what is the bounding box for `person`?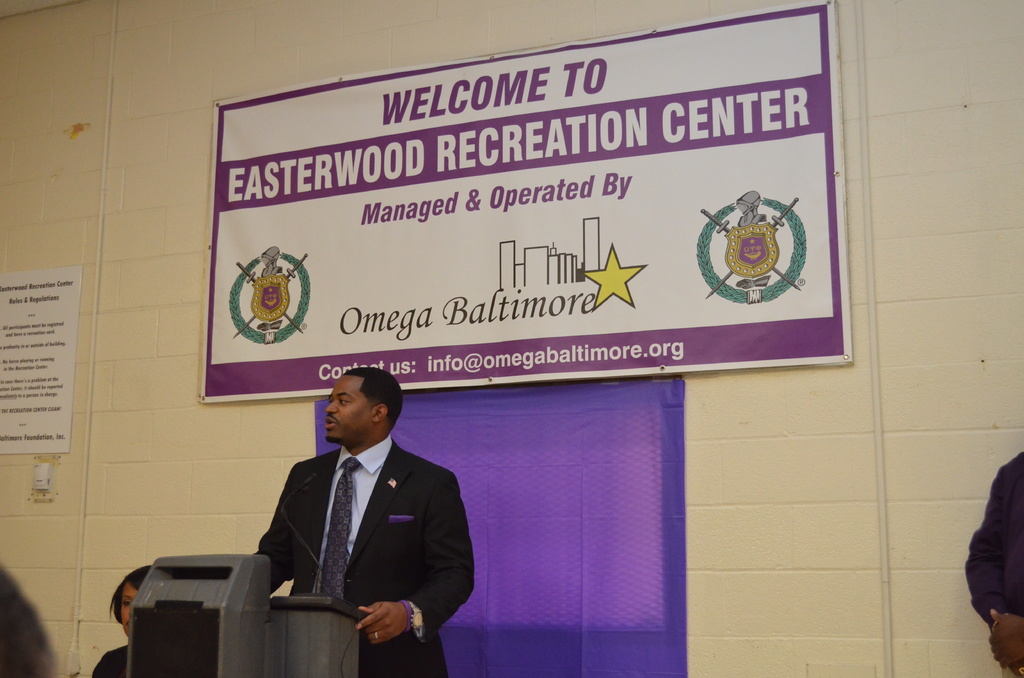
box(90, 563, 152, 677).
